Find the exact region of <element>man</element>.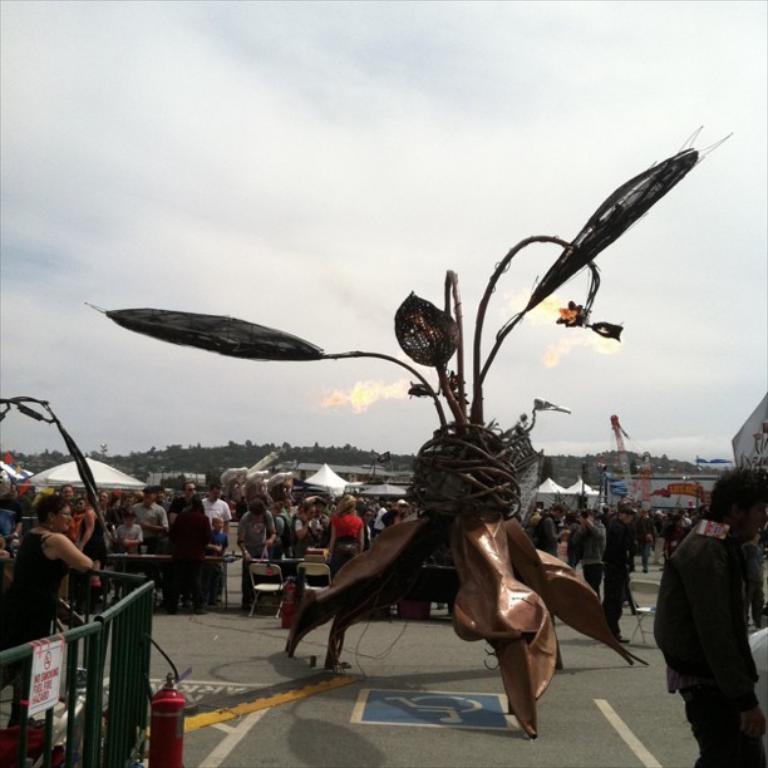
Exact region: bbox=(375, 491, 417, 528).
